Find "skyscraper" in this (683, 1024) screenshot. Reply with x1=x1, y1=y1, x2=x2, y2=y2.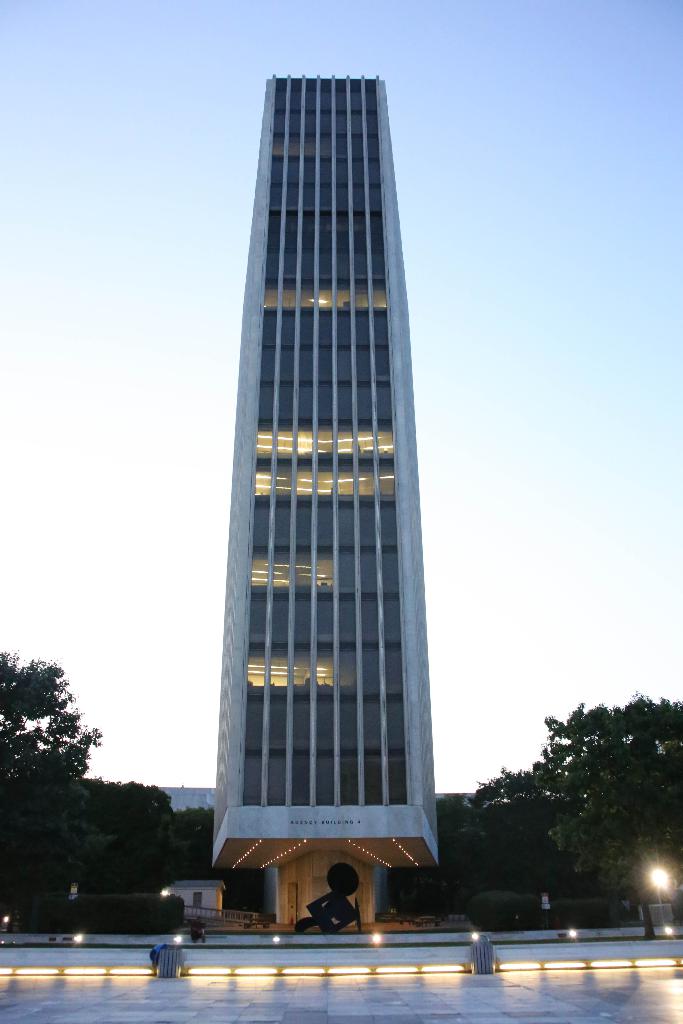
x1=210, y1=64, x2=453, y2=932.
